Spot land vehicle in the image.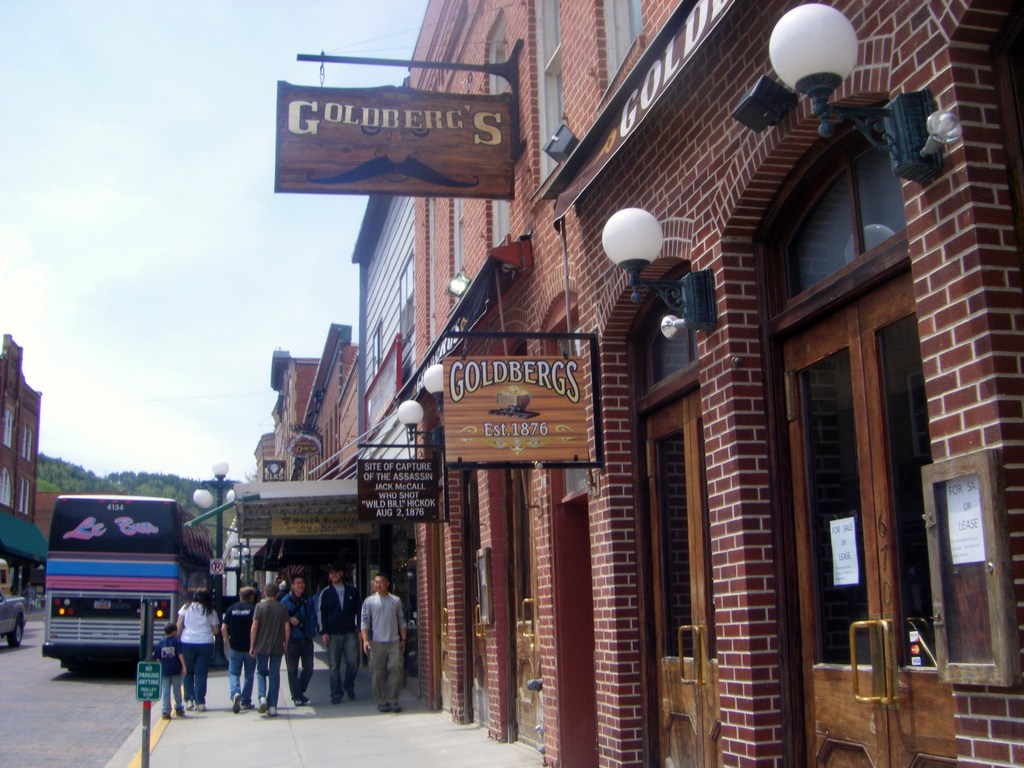
land vehicle found at Rect(30, 485, 216, 666).
